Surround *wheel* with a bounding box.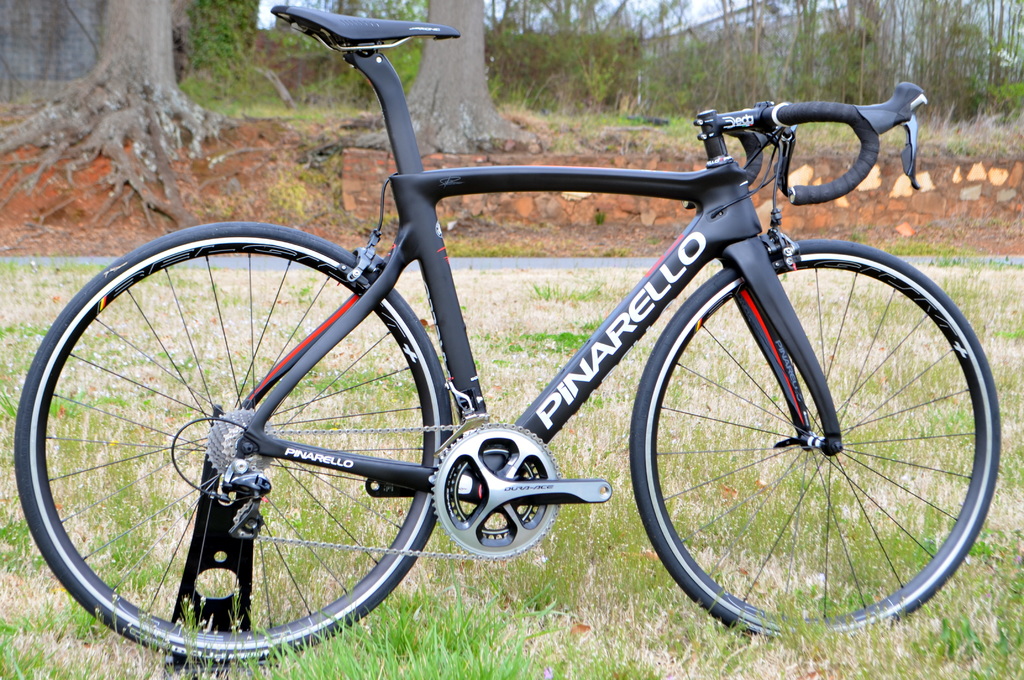
(15,219,452,663).
